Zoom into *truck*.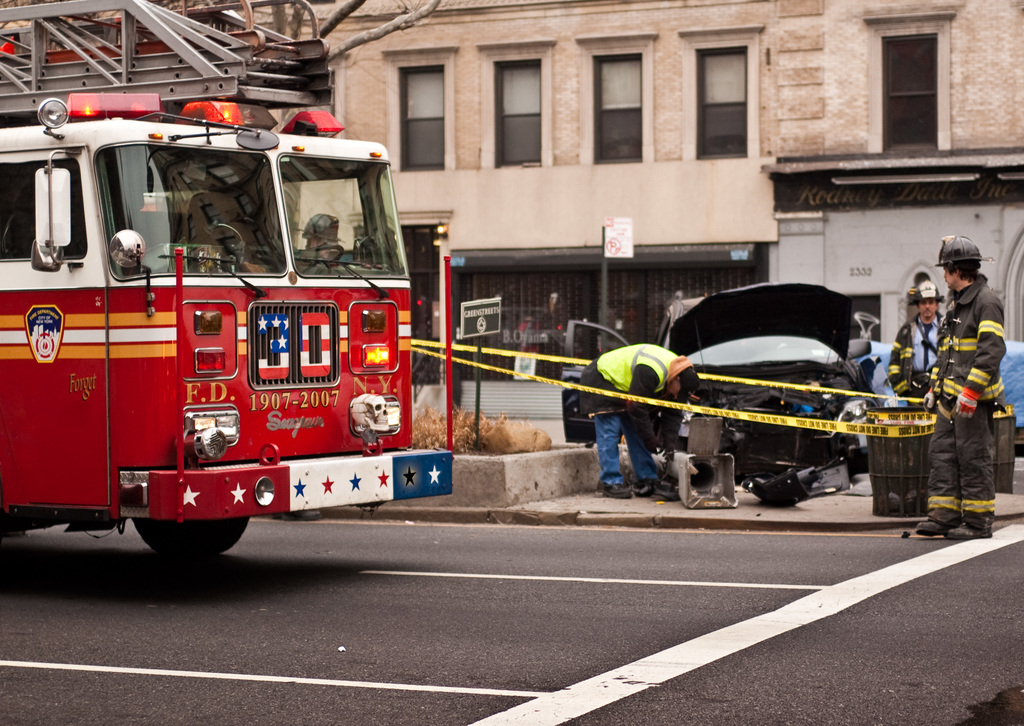
Zoom target: pyautogui.locateOnScreen(0, 73, 413, 565).
